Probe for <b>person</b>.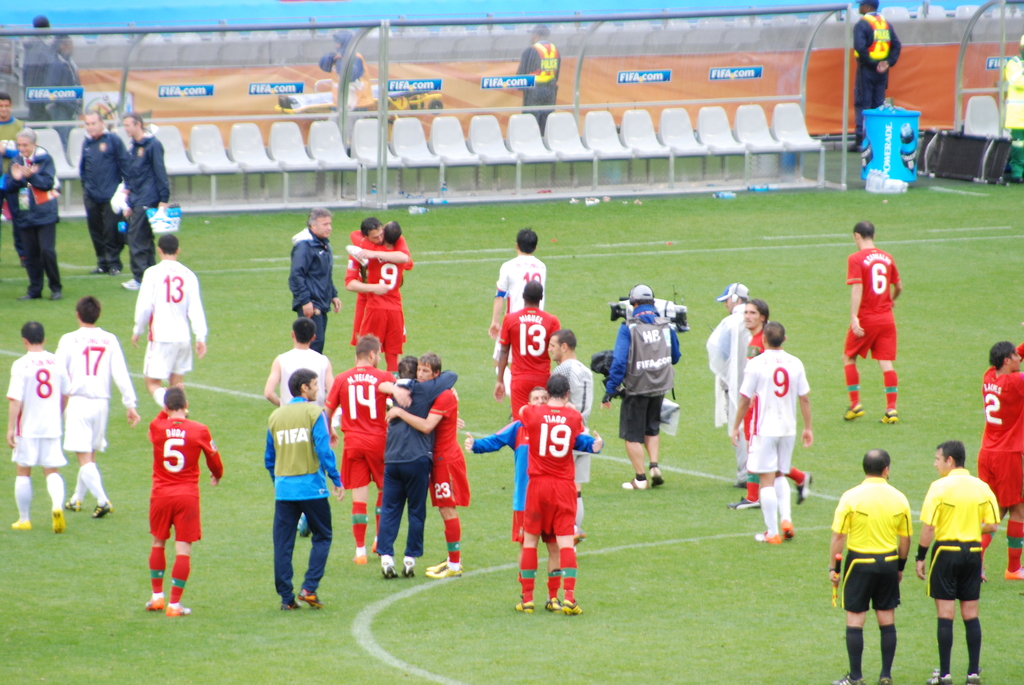
Probe result: [518,22,557,135].
